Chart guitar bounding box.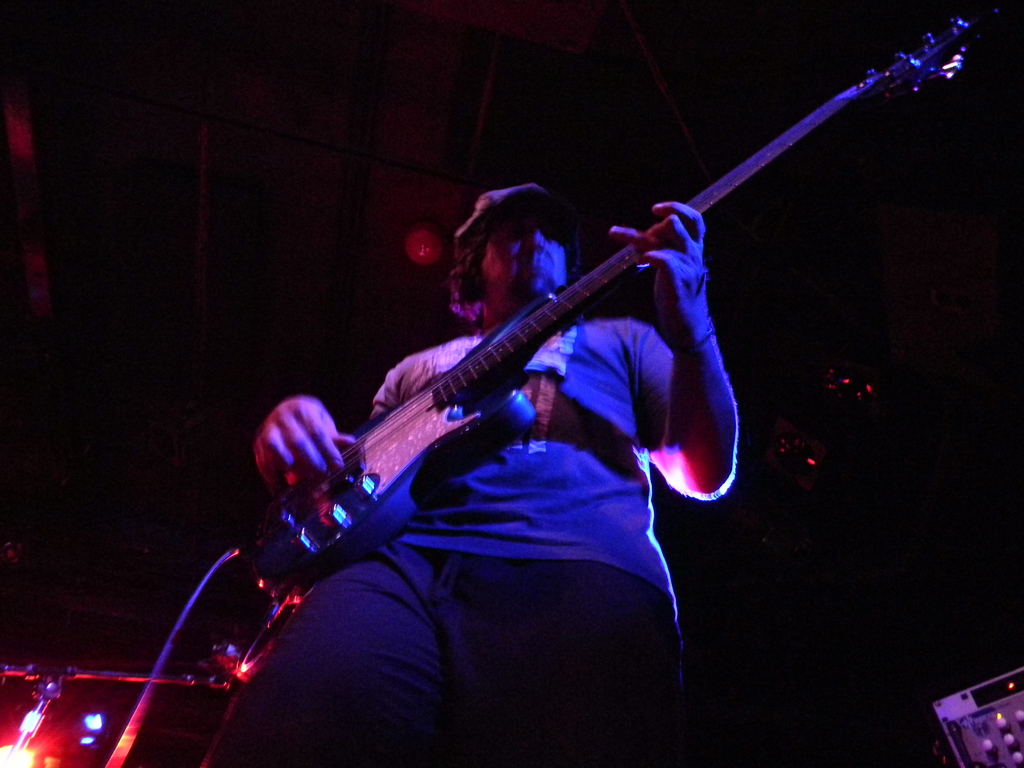
Charted: x1=239, y1=0, x2=1014, y2=602.
